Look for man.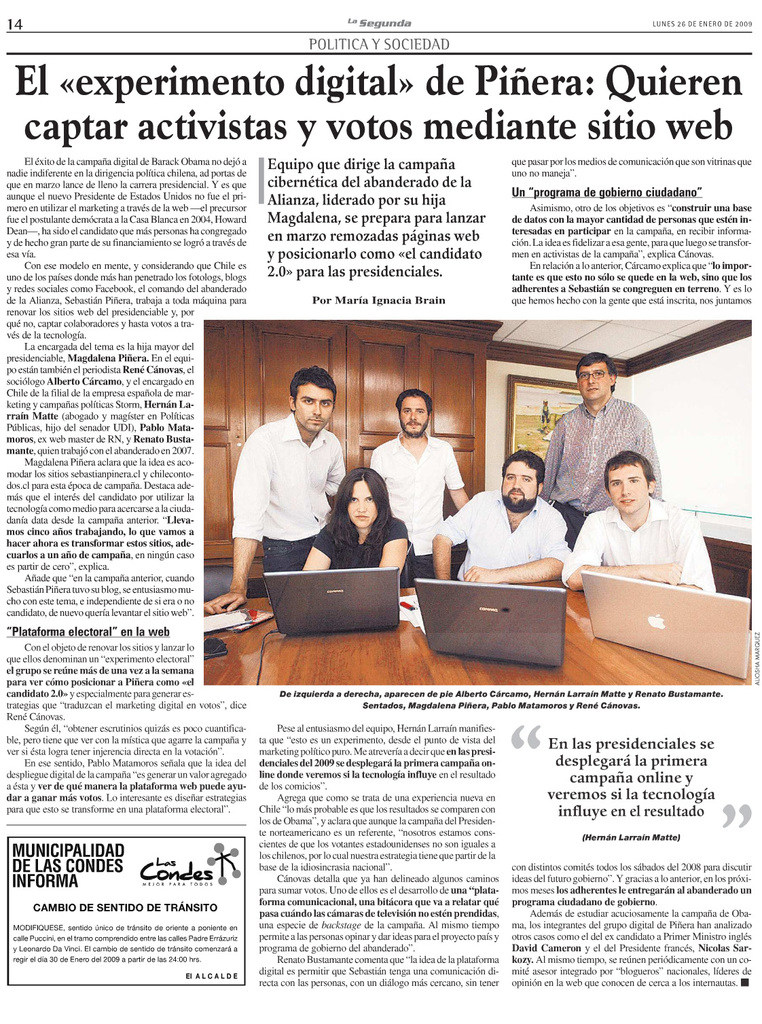
Found: 369:390:468:588.
